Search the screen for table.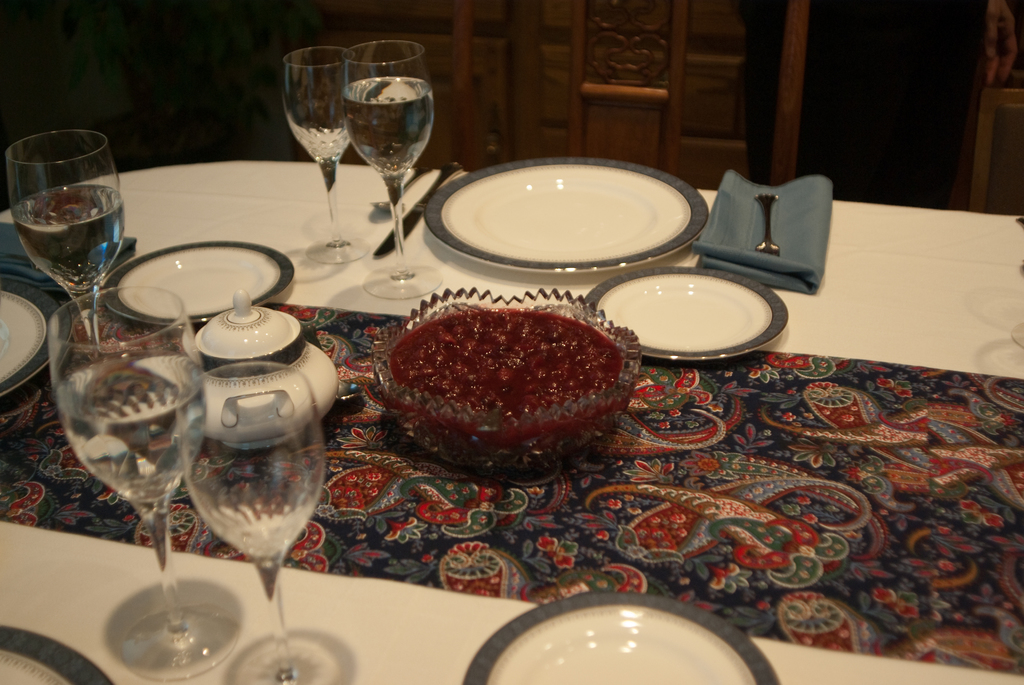
Found at x1=0 y1=173 x2=965 y2=684.
